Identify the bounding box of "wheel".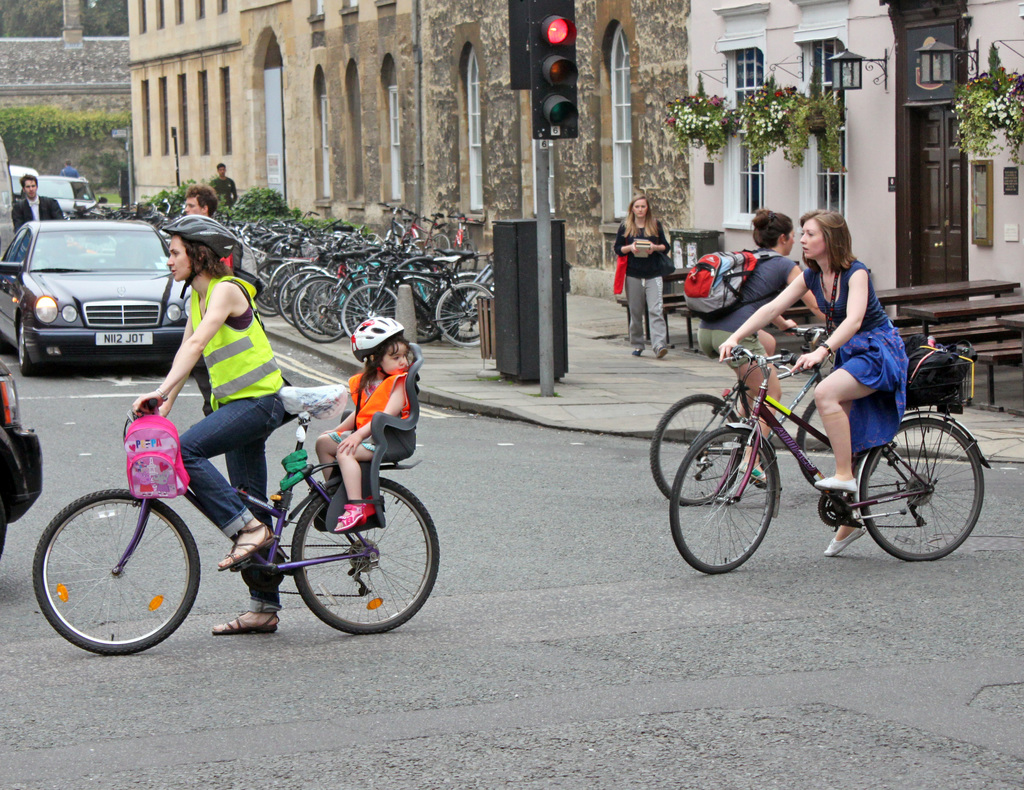
(x1=291, y1=275, x2=346, y2=340).
